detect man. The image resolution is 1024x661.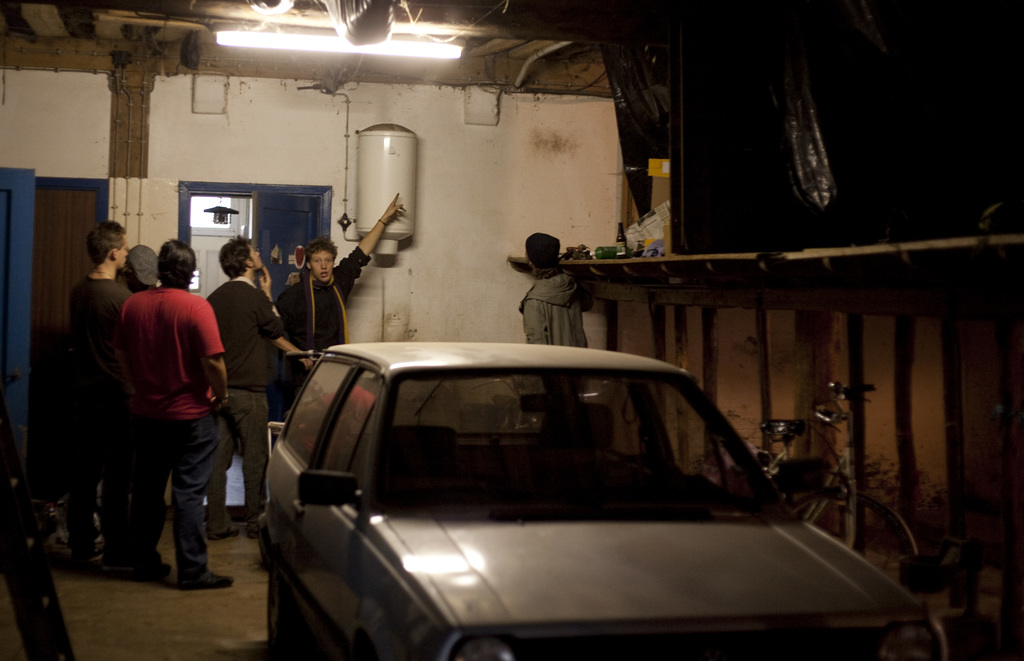
{"x1": 200, "y1": 228, "x2": 291, "y2": 544}.
